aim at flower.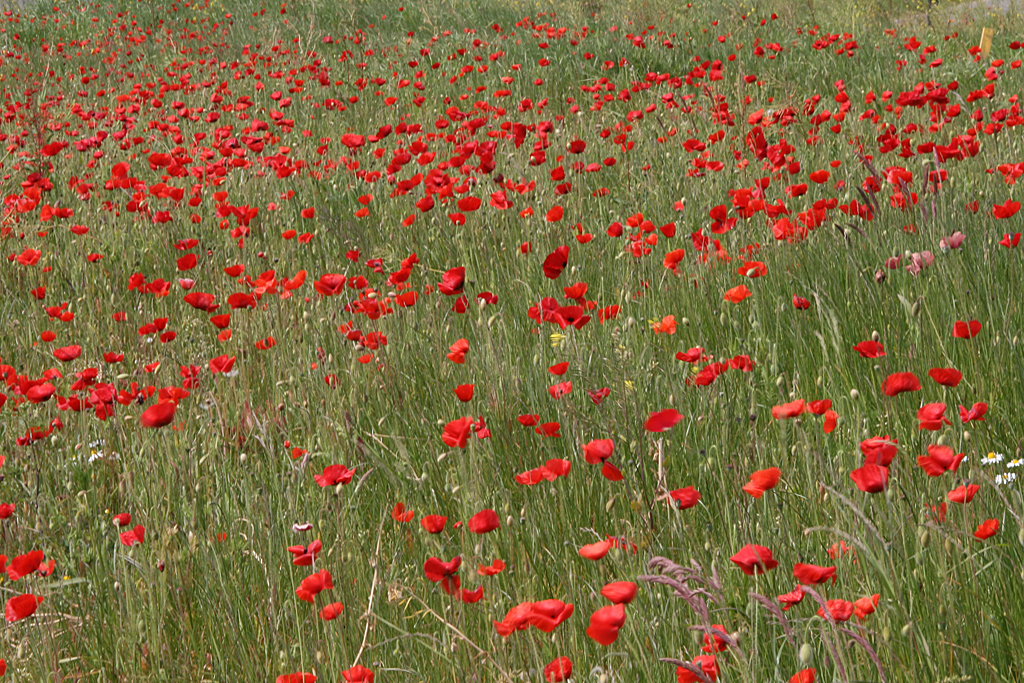
Aimed at bbox=[745, 471, 784, 497].
